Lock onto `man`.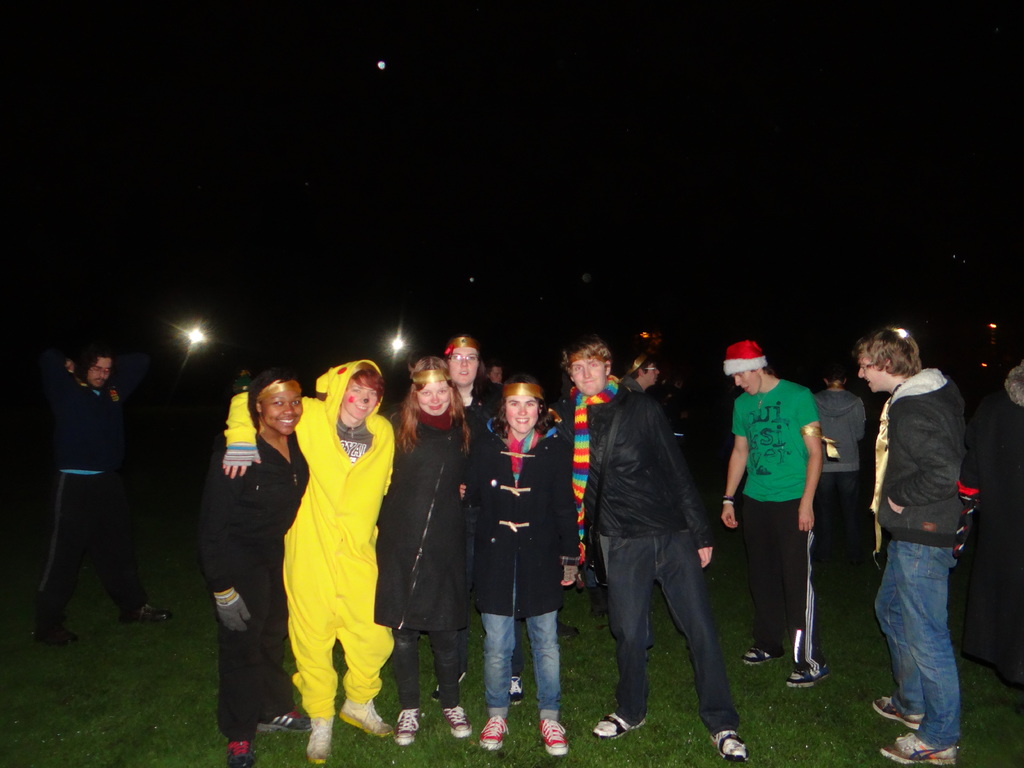
Locked: bbox(558, 340, 746, 764).
